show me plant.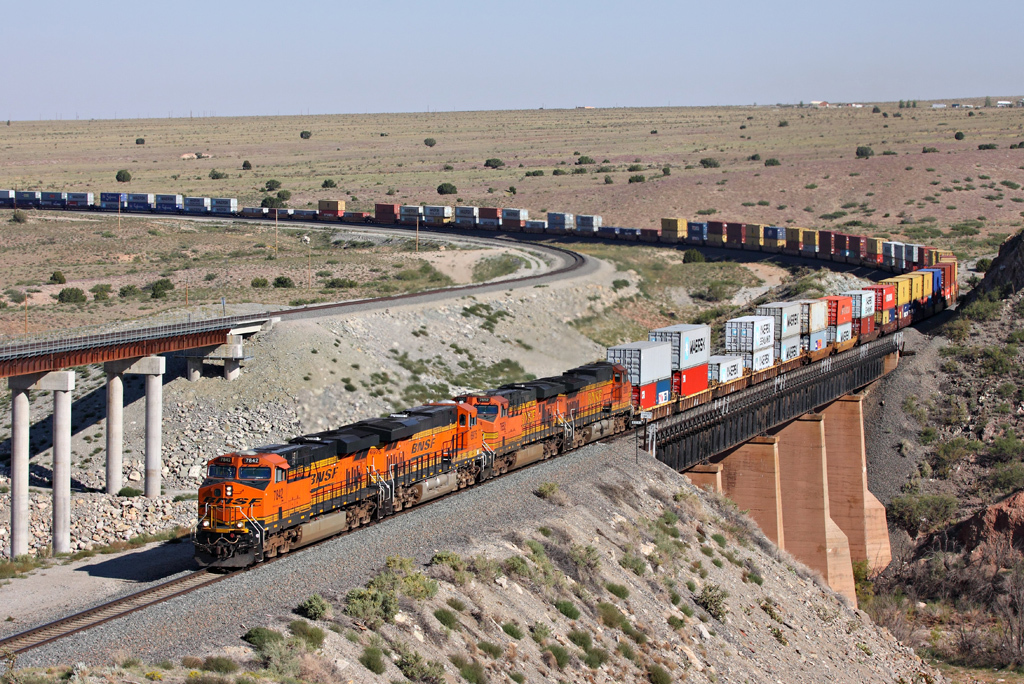
plant is here: 980, 426, 1023, 463.
